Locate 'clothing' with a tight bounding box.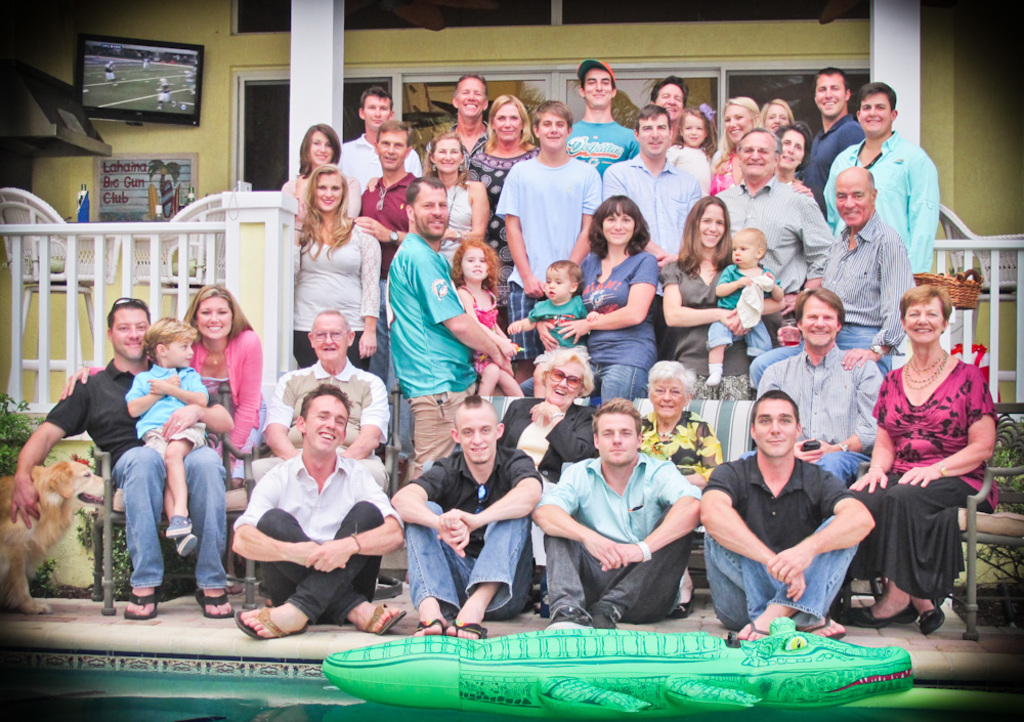
x1=556 y1=123 x2=636 y2=182.
